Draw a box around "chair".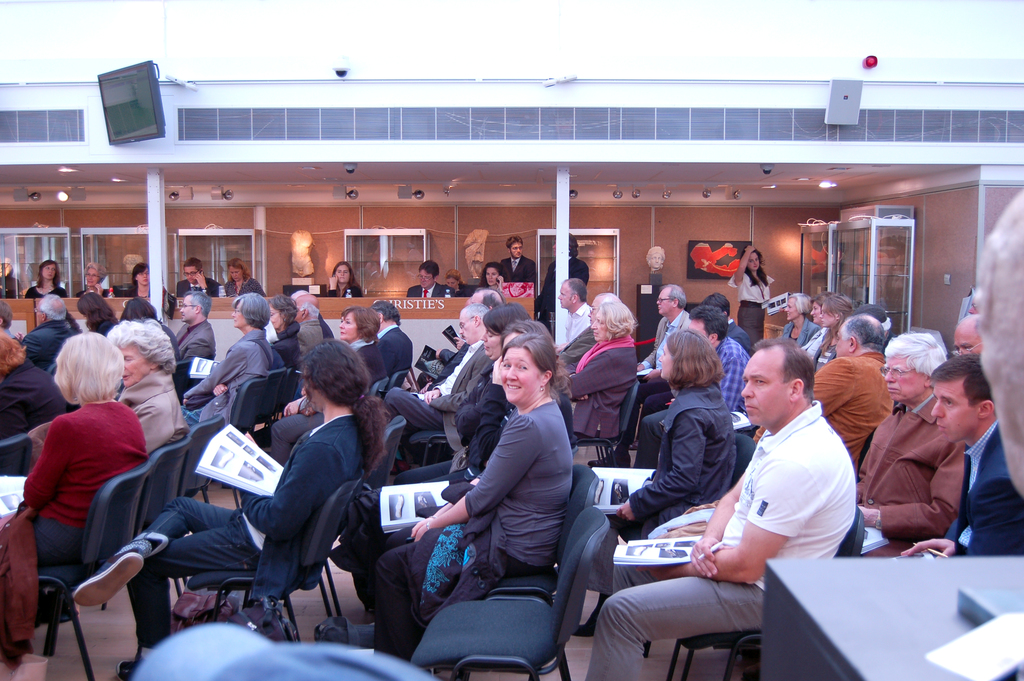
crop(378, 370, 410, 394).
